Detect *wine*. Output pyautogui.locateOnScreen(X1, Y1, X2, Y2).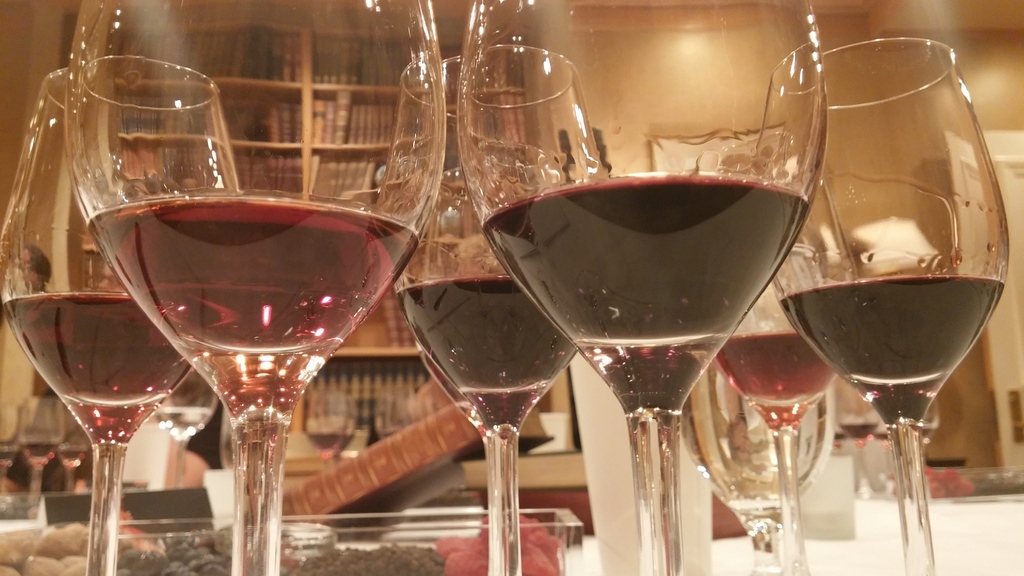
pyautogui.locateOnScreen(479, 167, 806, 414).
